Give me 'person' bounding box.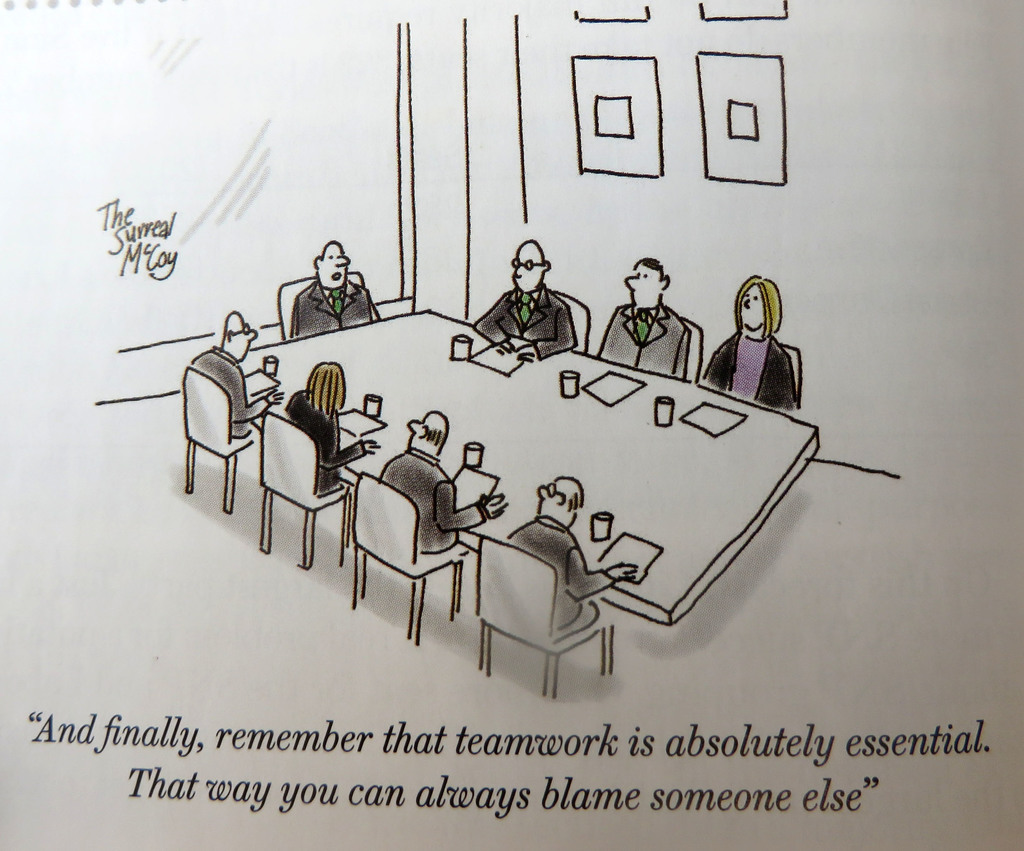
(left=285, top=240, right=380, bottom=342).
